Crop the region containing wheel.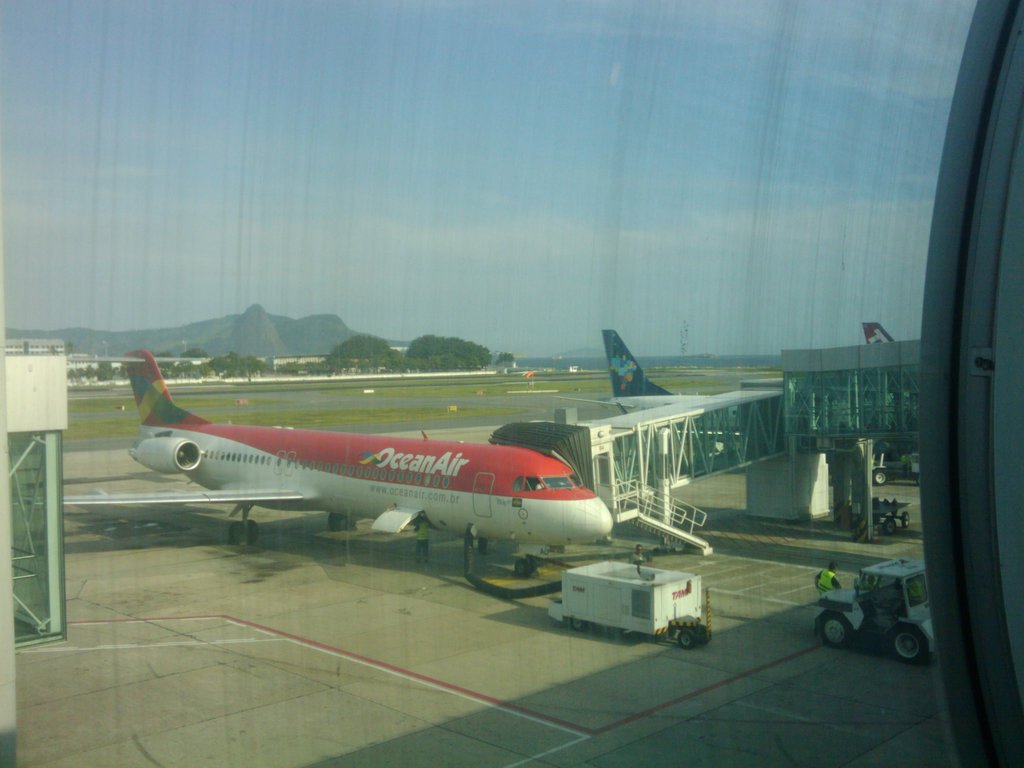
Crop region: {"left": 677, "top": 630, "right": 694, "bottom": 649}.
